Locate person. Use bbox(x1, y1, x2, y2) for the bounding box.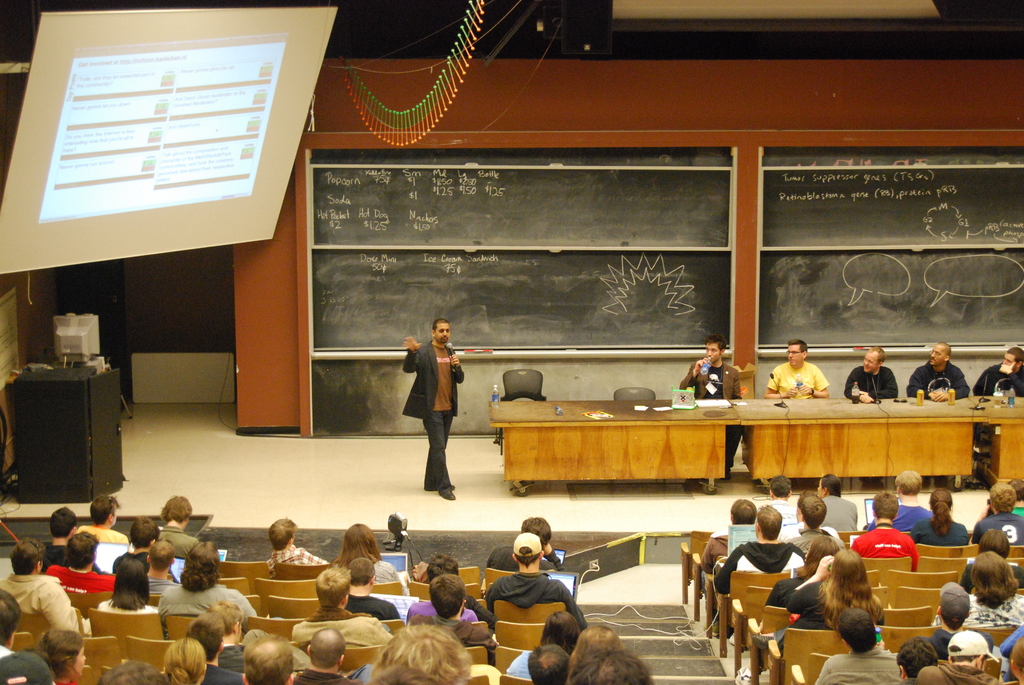
bbox(846, 338, 901, 407).
